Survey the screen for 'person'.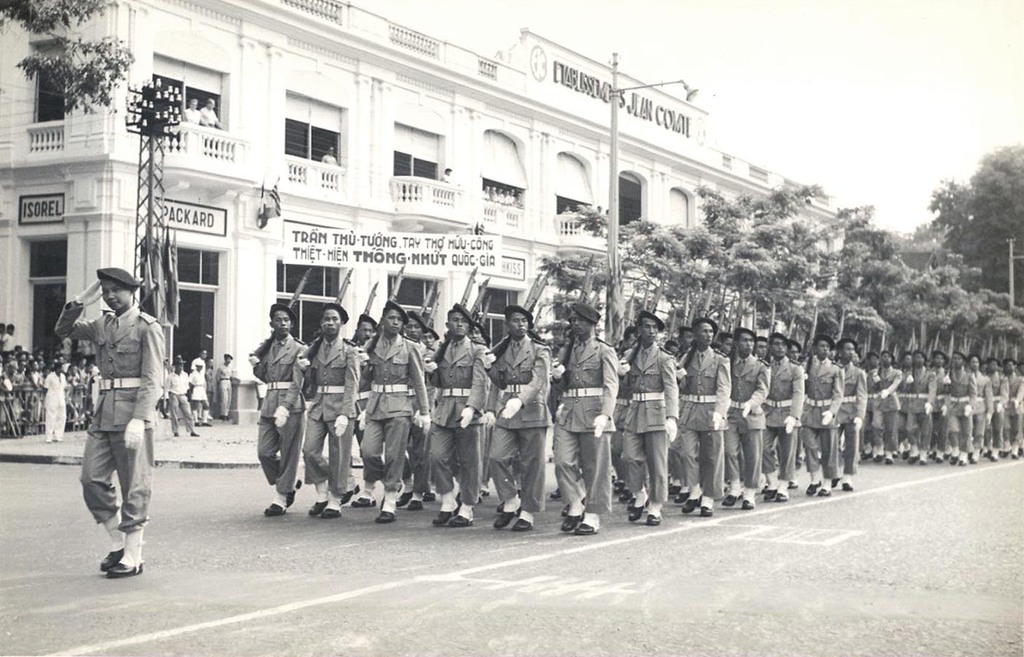
Survey found: (x1=73, y1=271, x2=162, y2=576).
